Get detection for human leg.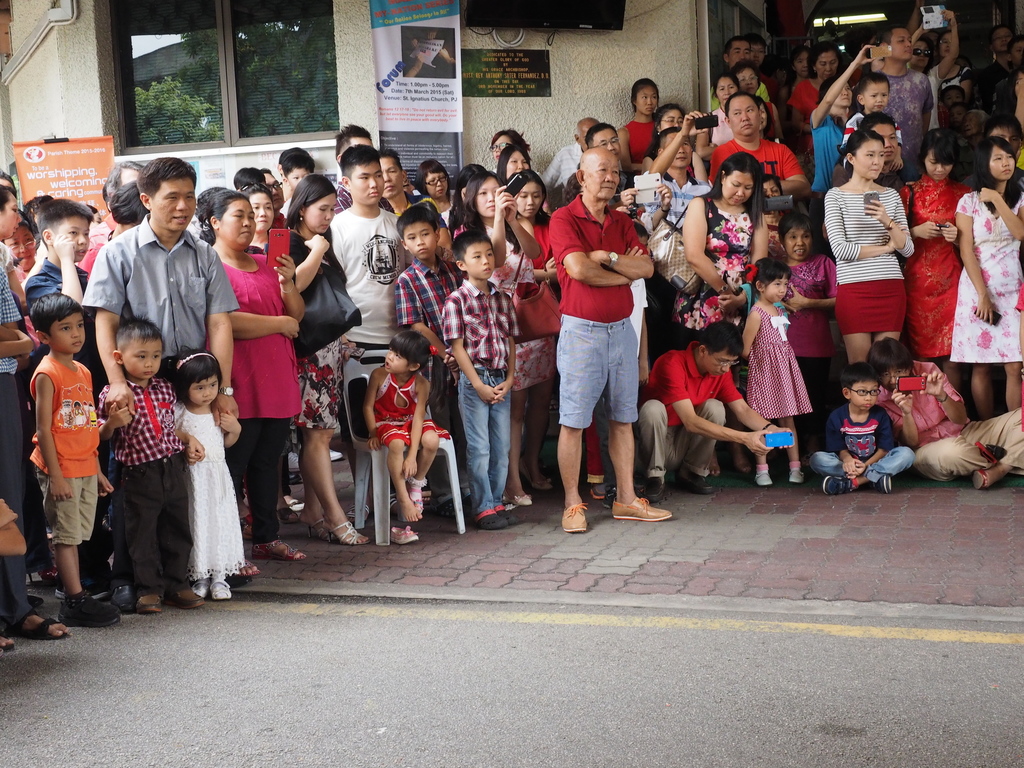
Detection: x1=556, y1=342, x2=609, y2=539.
